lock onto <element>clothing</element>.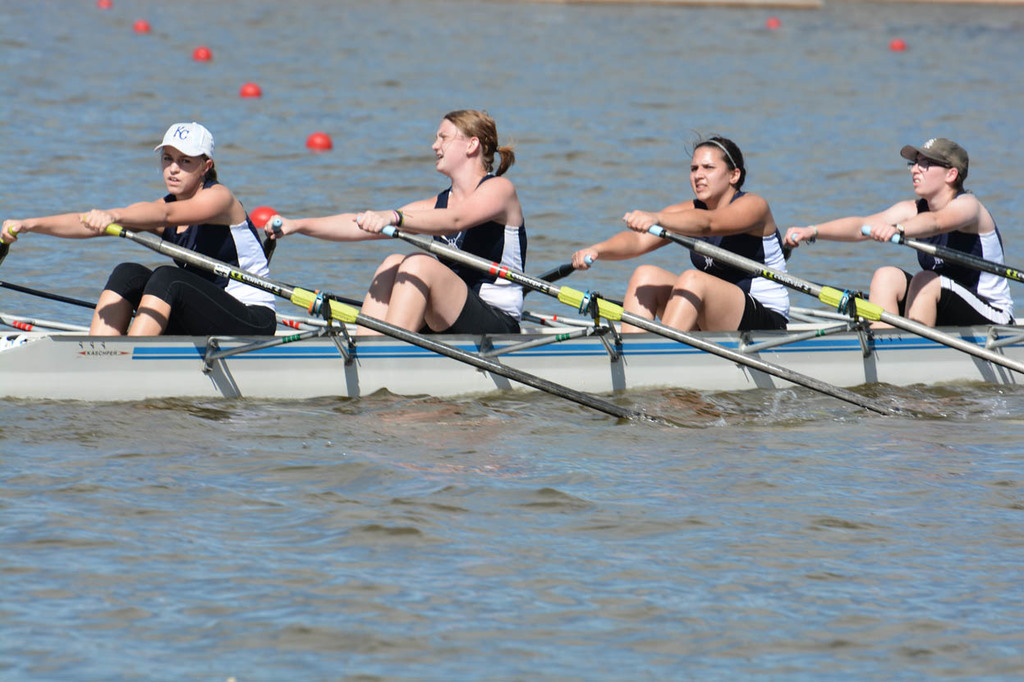
Locked: [397,175,540,336].
